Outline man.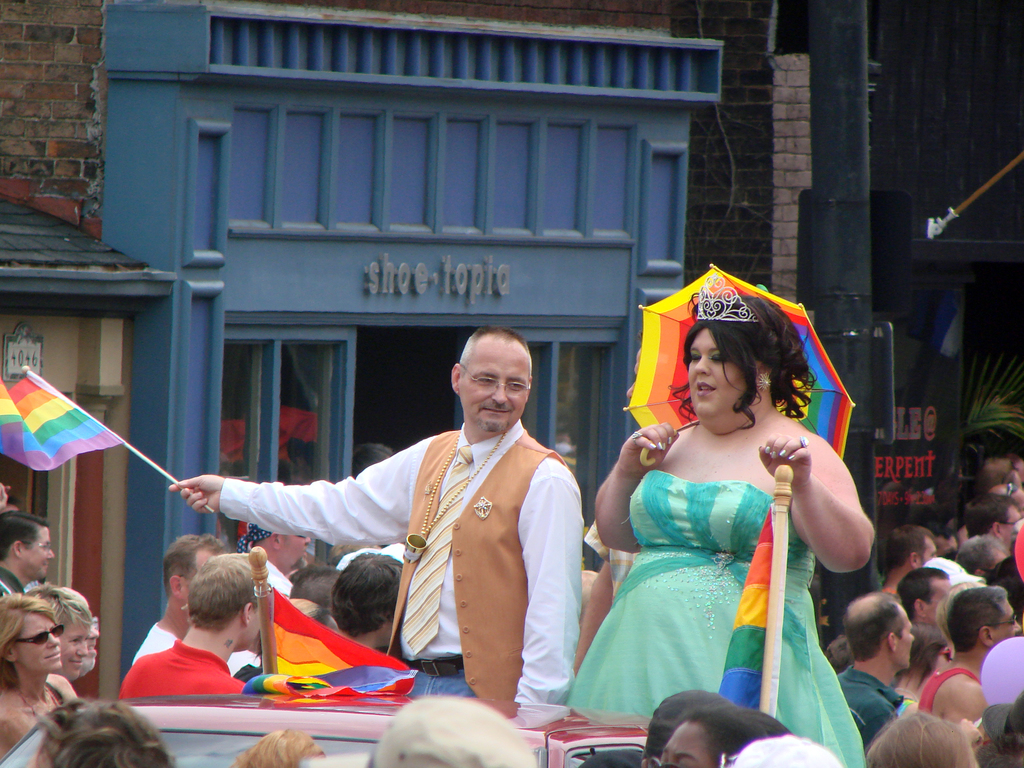
Outline: (x1=95, y1=564, x2=273, y2=727).
